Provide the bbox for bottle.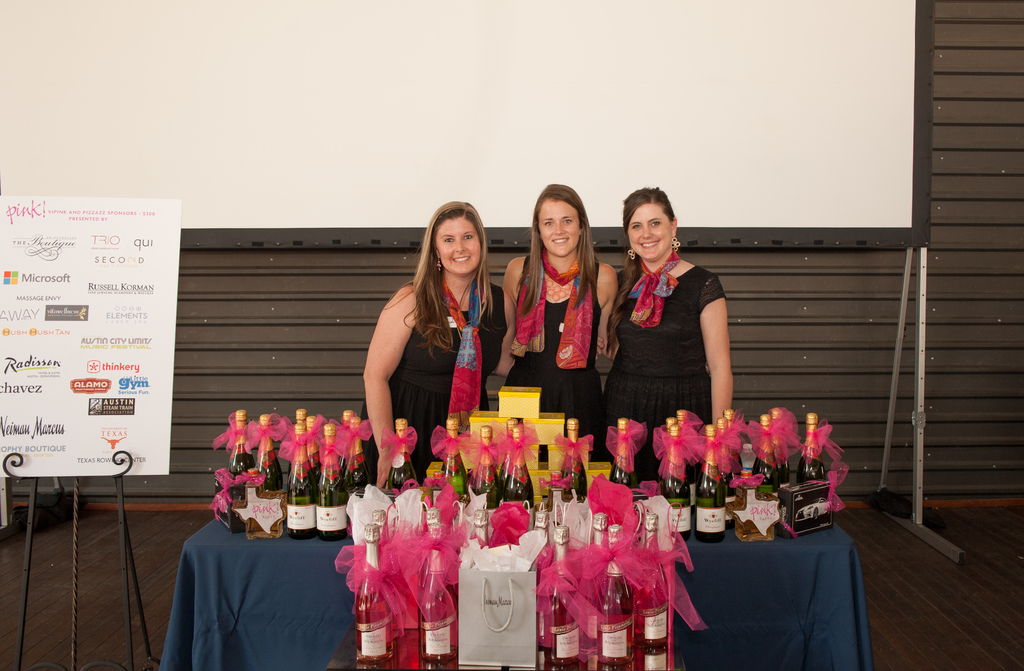
(731,474,773,546).
